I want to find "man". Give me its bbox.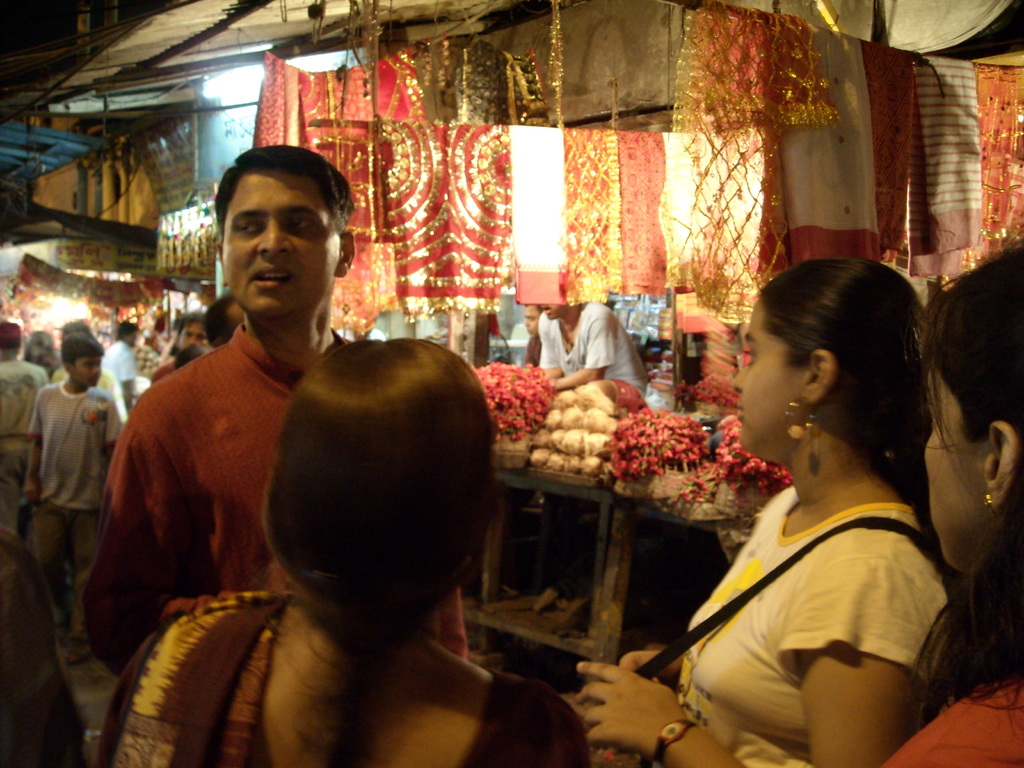
<bbox>536, 301, 653, 420</bbox>.
